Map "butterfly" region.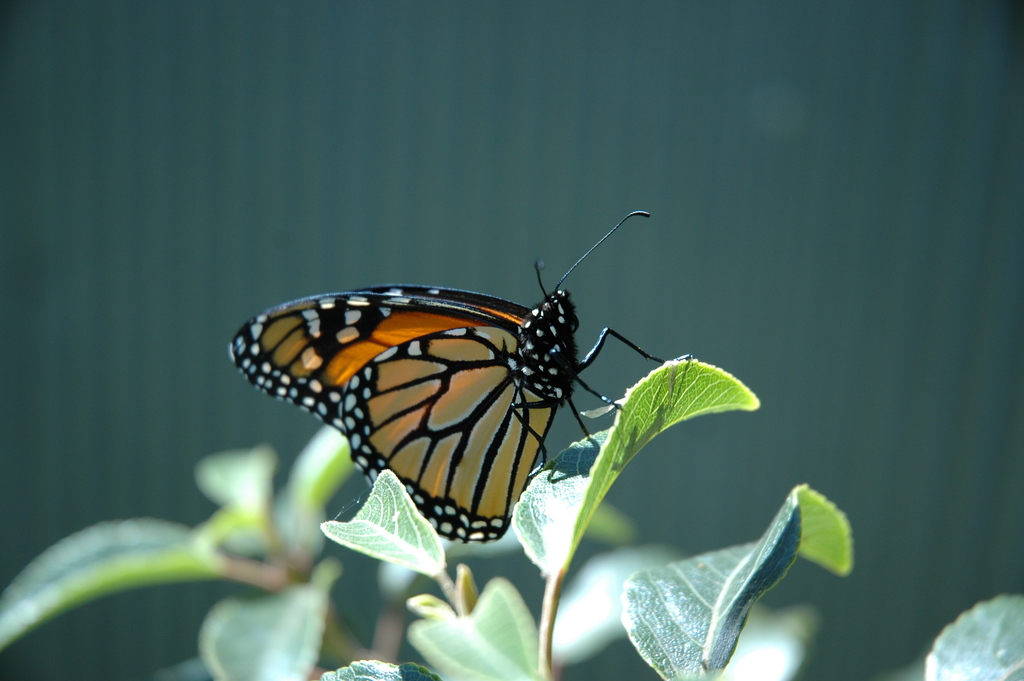
Mapped to box=[228, 214, 691, 545].
